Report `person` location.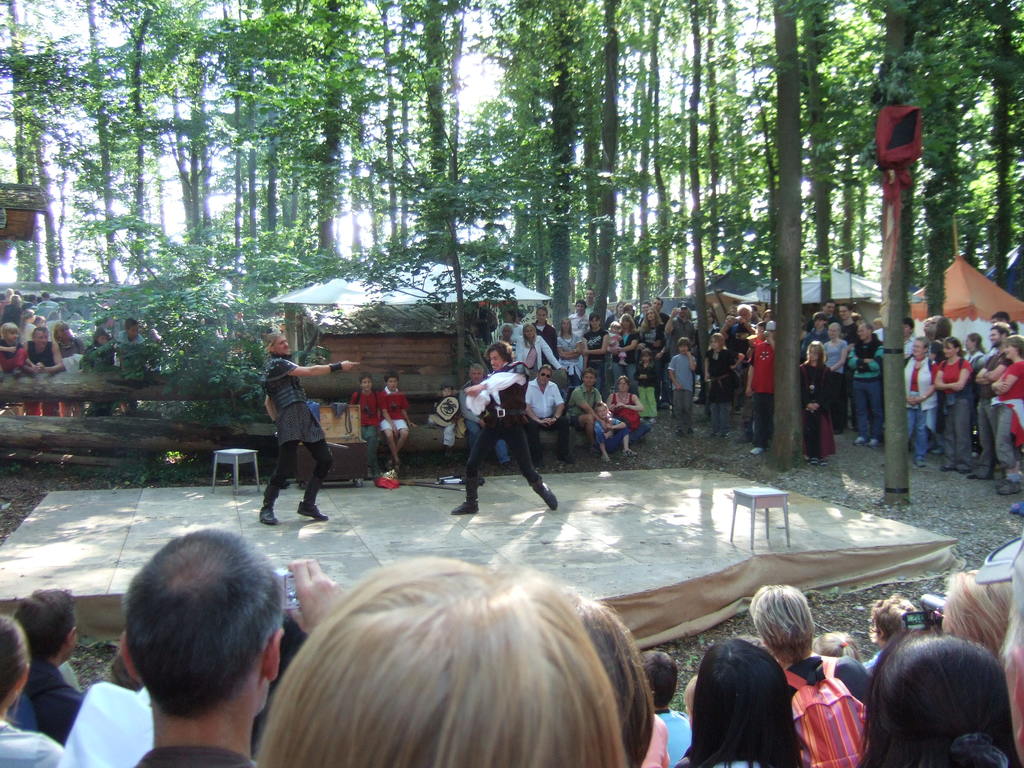
Report: (left=257, top=326, right=364, bottom=527).
